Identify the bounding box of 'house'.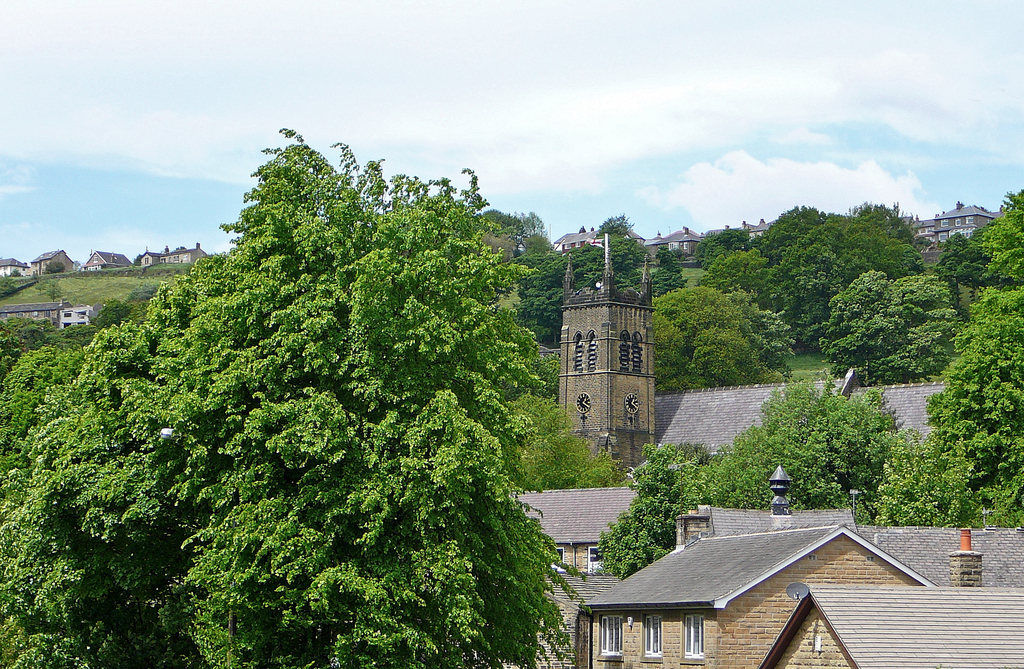
region(550, 227, 642, 252).
